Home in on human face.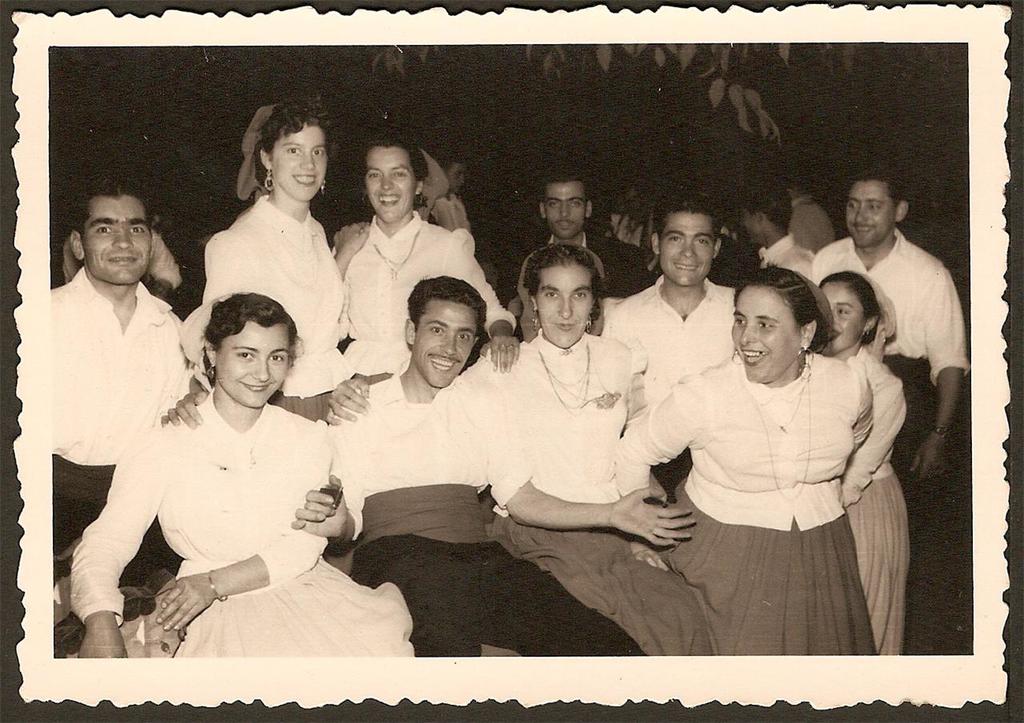
Homed in at 271:126:328:199.
